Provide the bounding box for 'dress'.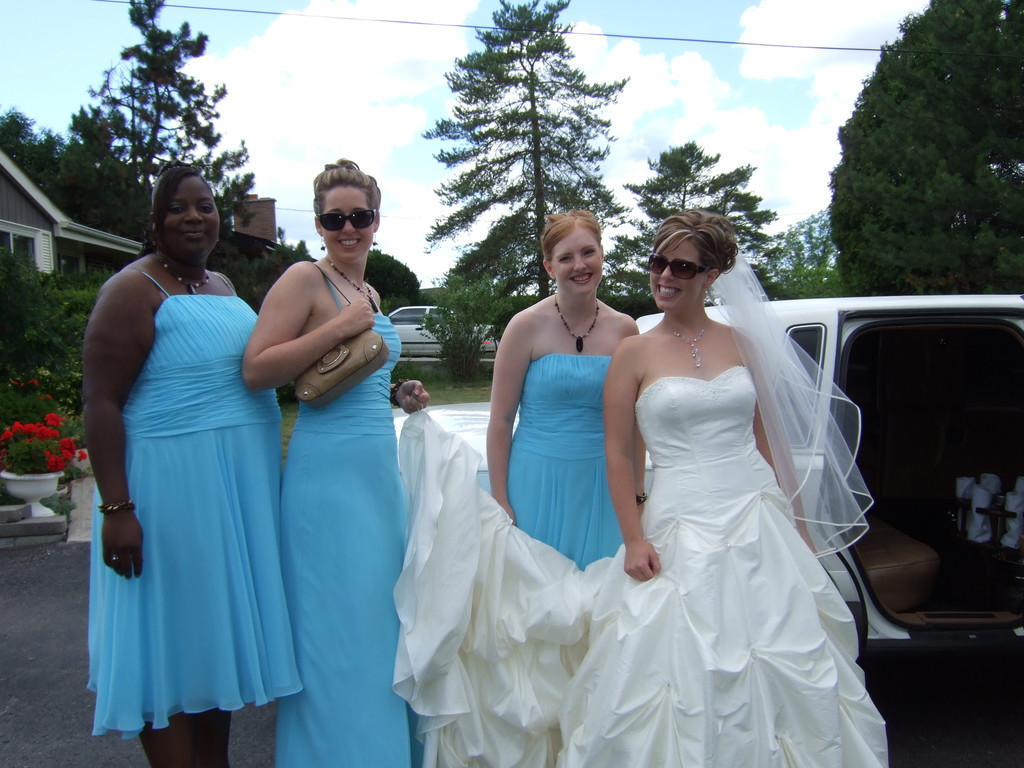
270, 271, 420, 767.
